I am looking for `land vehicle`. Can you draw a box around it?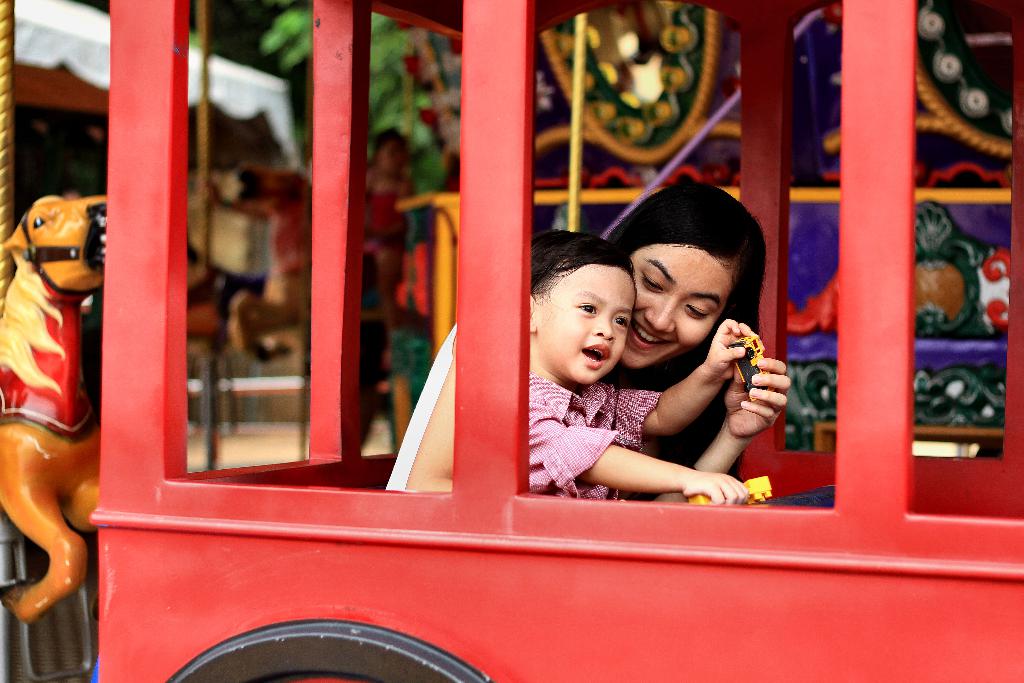
Sure, the bounding box is 0, 49, 991, 682.
